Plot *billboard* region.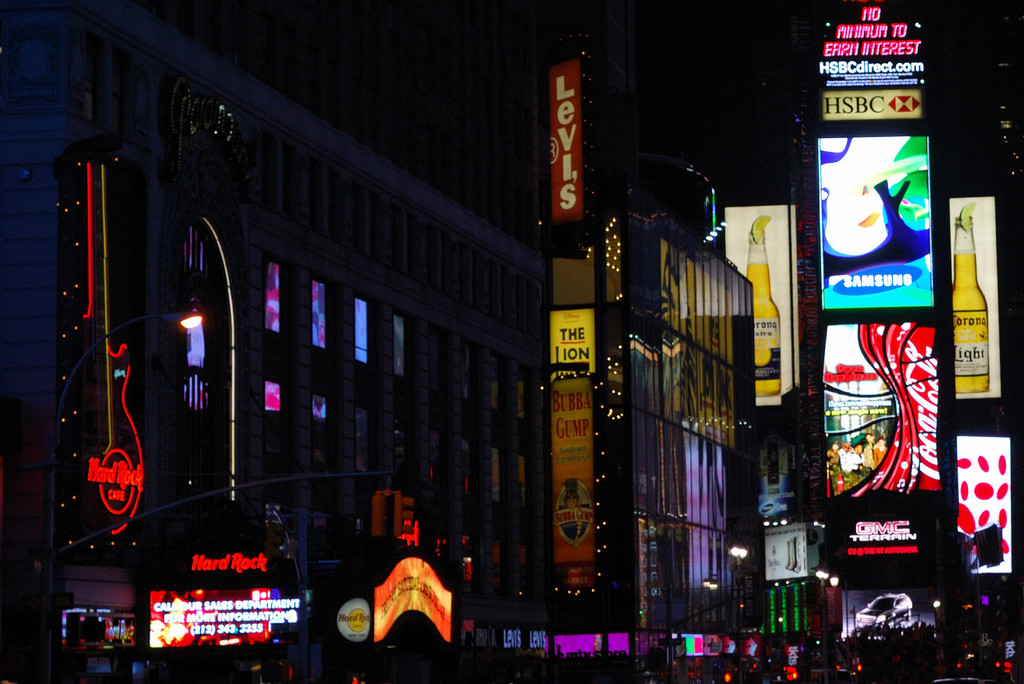
Plotted at locate(541, 306, 602, 383).
